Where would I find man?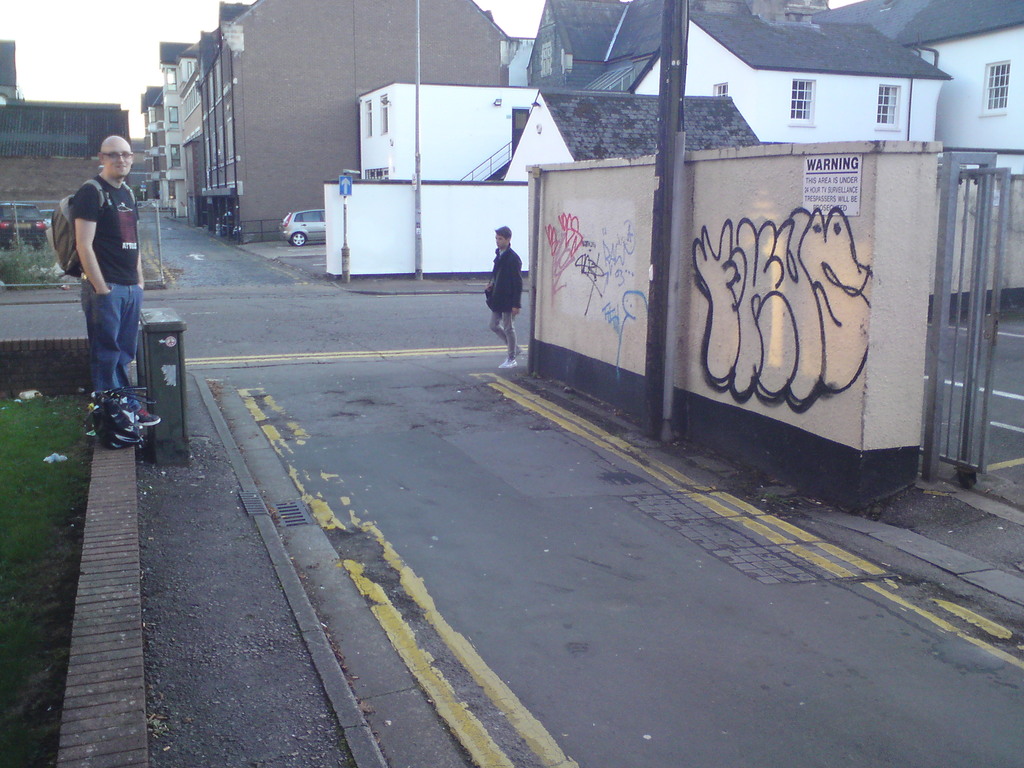
At 479 223 529 377.
